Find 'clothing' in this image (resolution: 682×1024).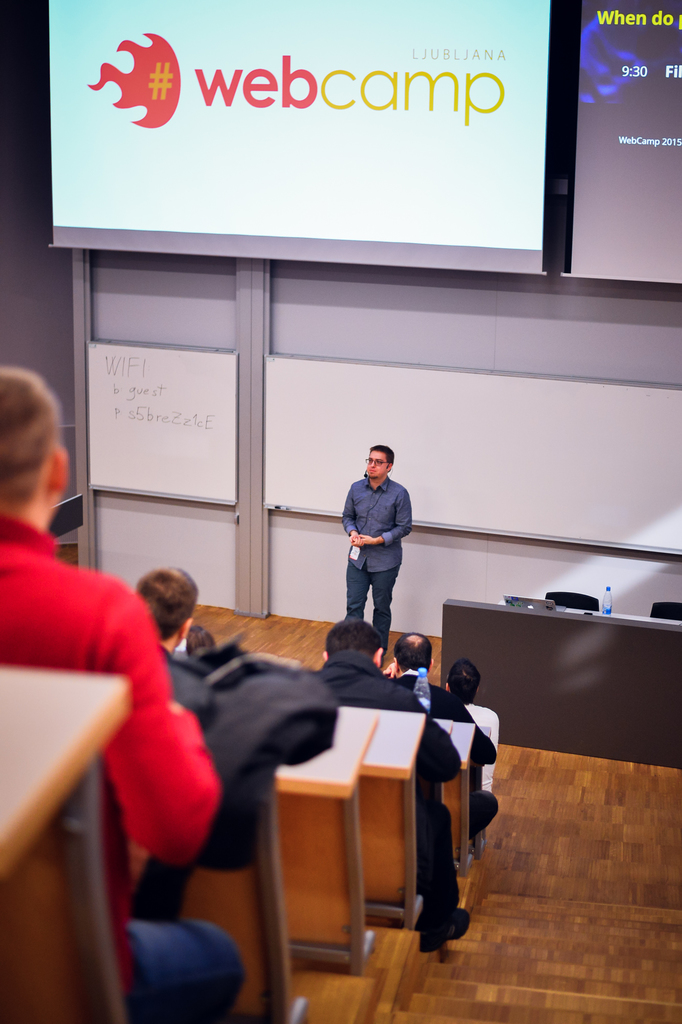
<region>123, 637, 326, 910</region>.
